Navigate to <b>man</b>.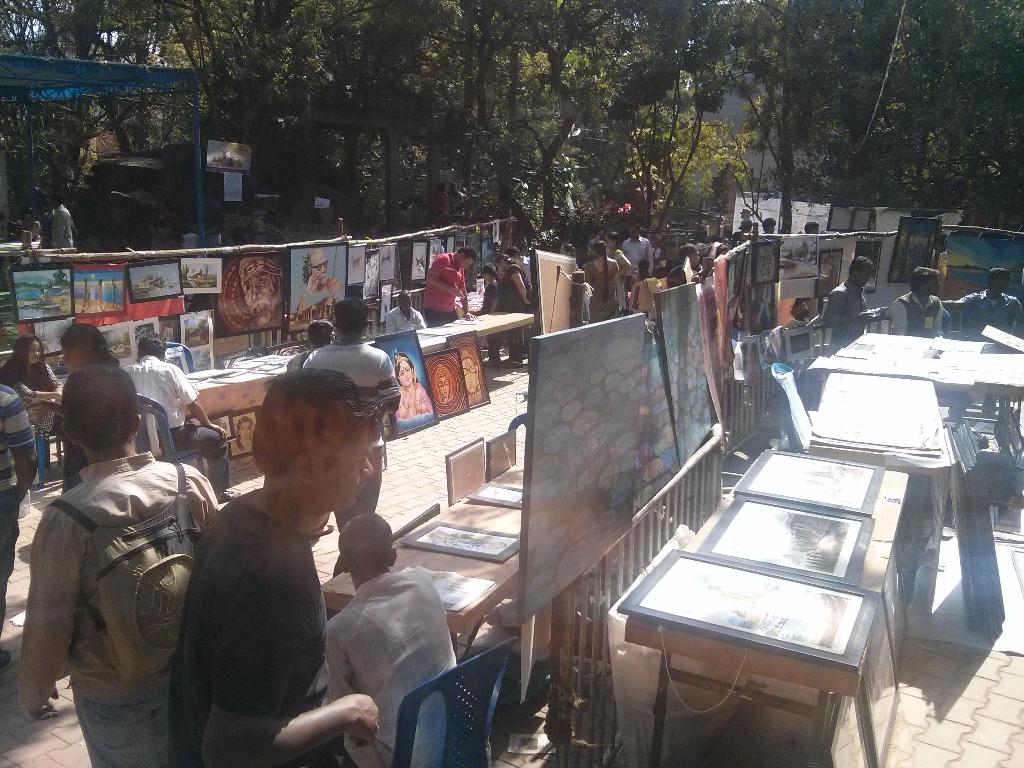
Navigation target: bbox(620, 221, 654, 278).
